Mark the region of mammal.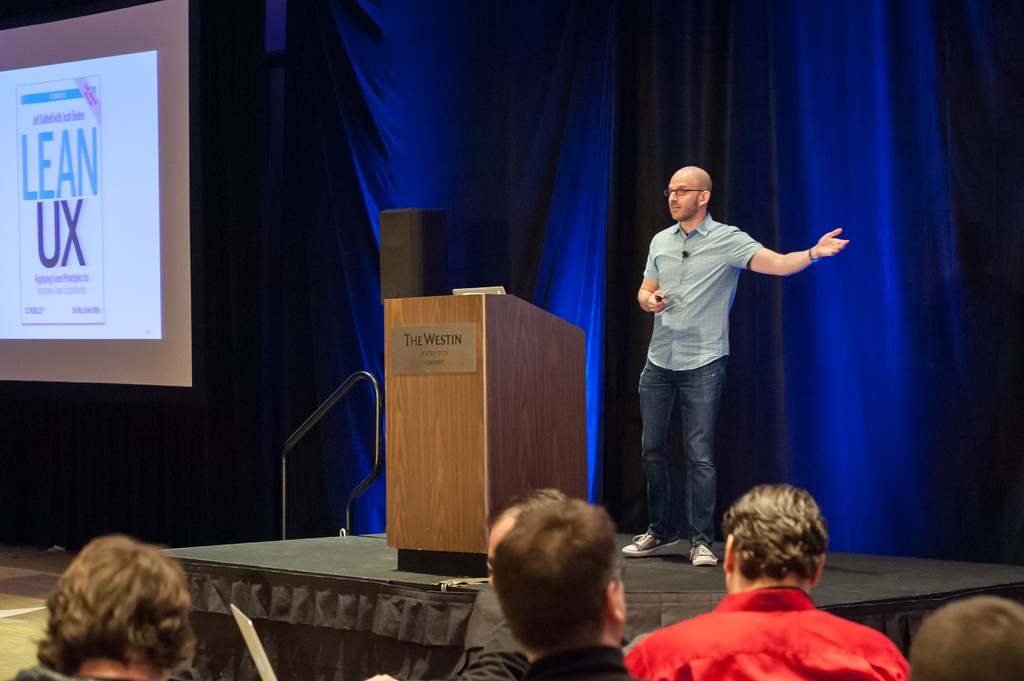
Region: BBox(625, 486, 913, 680).
